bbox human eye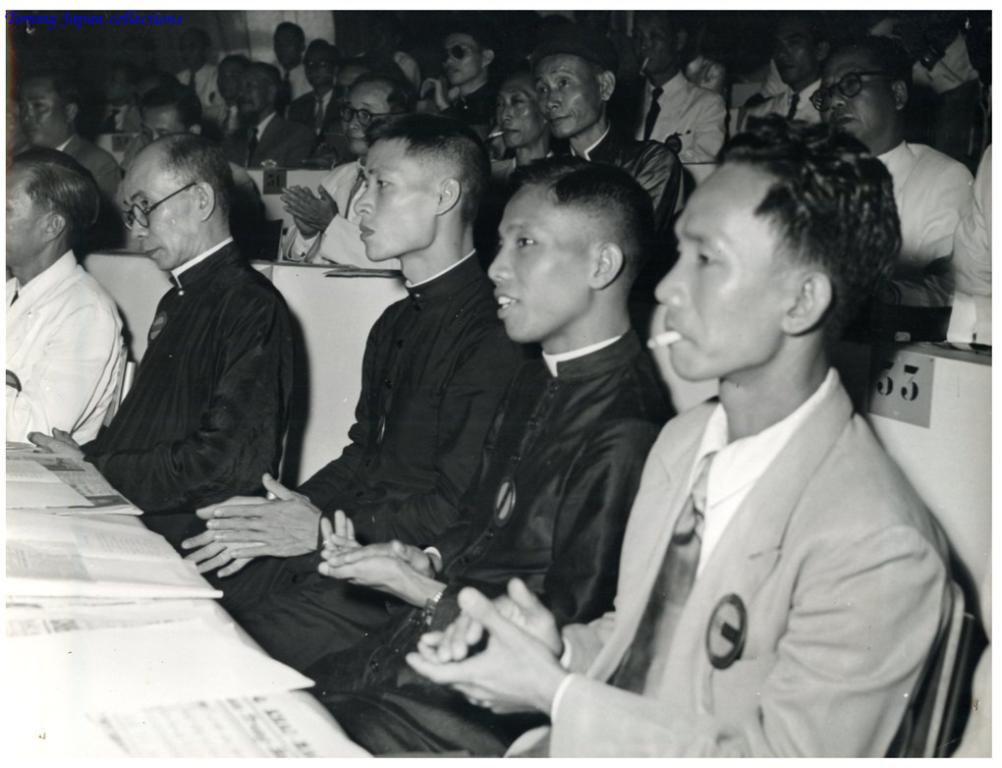
(505, 223, 544, 258)
